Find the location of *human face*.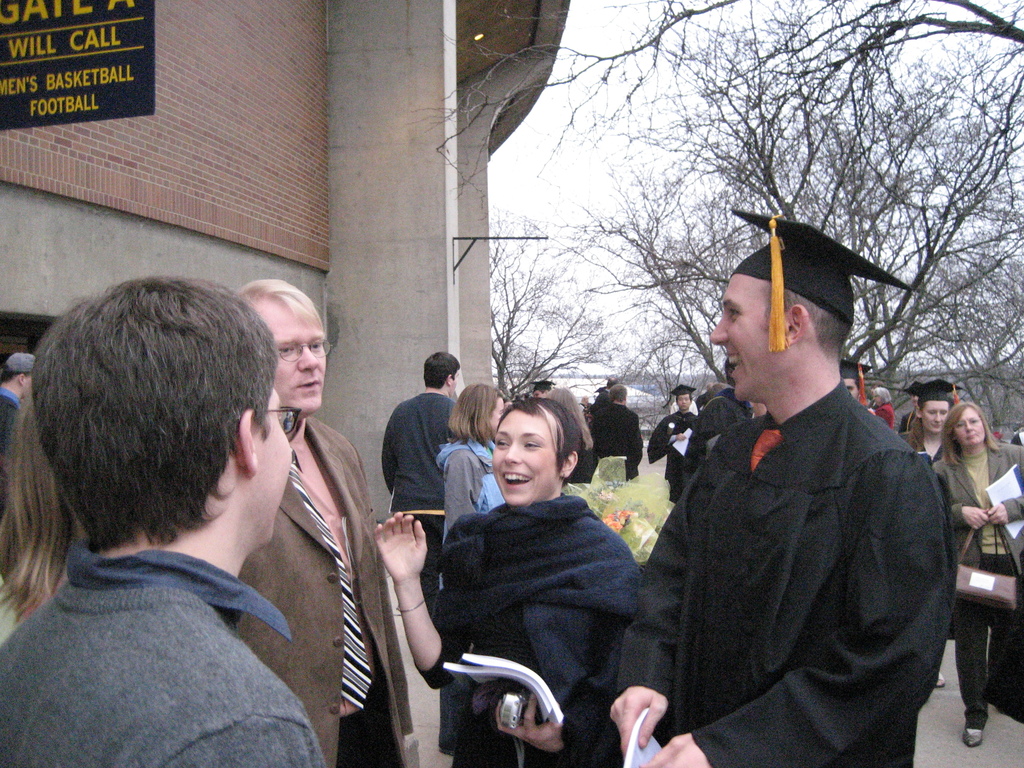
Location: BBox(474, 385, 500, 446).
